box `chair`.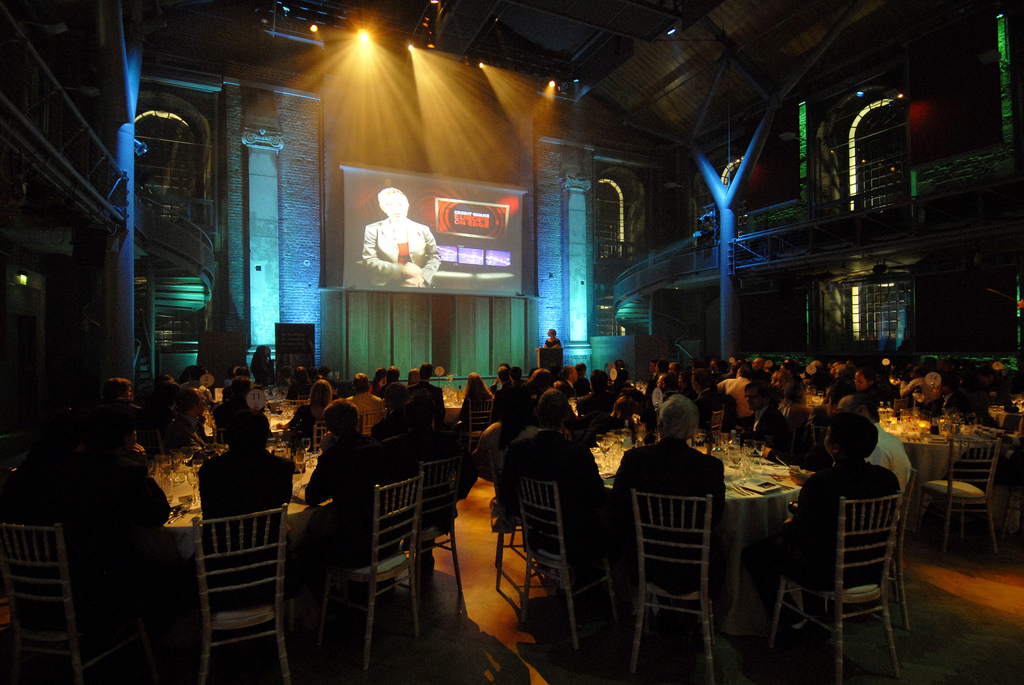
bbox=(518, 476, 615, 663).
